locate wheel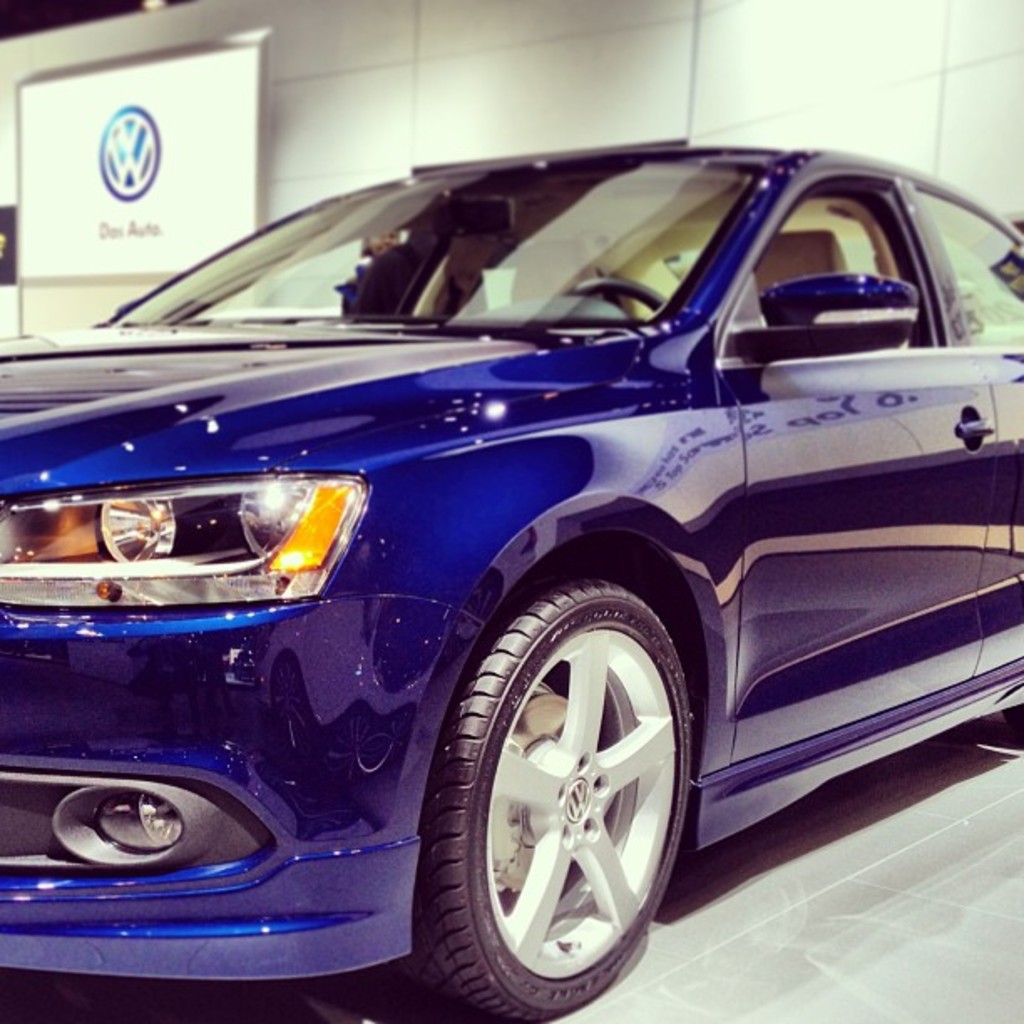
bbox=(445, 567, 696, 1006)
